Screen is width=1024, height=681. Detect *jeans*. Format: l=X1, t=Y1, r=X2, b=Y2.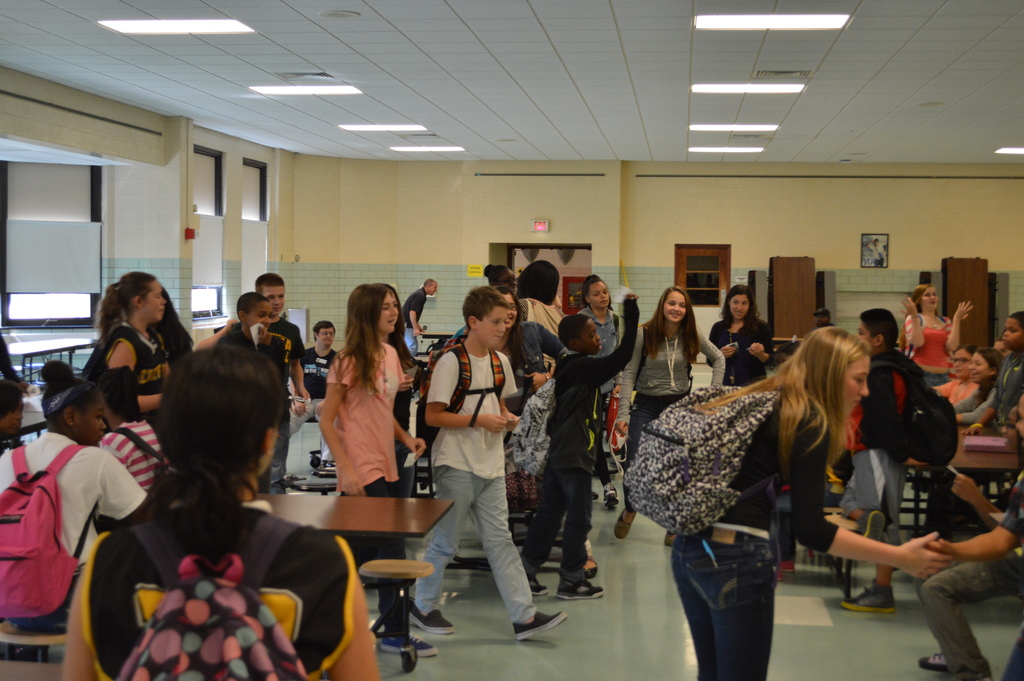
l=343, t=481, r=409, b=636.
